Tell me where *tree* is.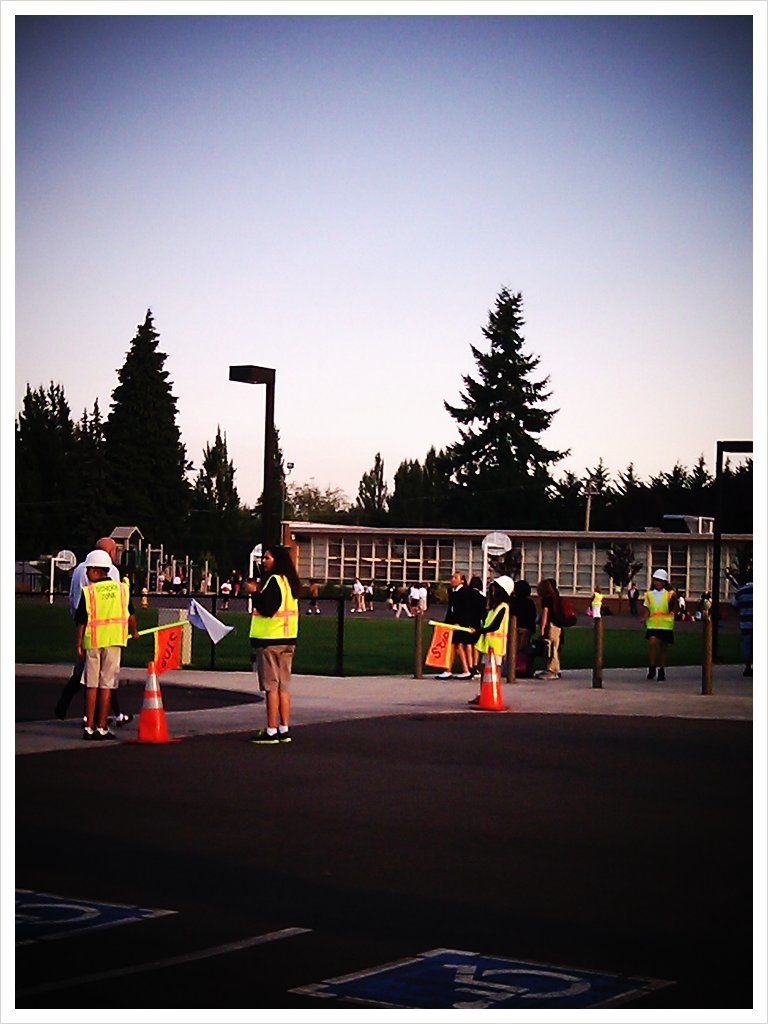
*tree* is at x1=570, y1=455, x2=636, y2=537.
